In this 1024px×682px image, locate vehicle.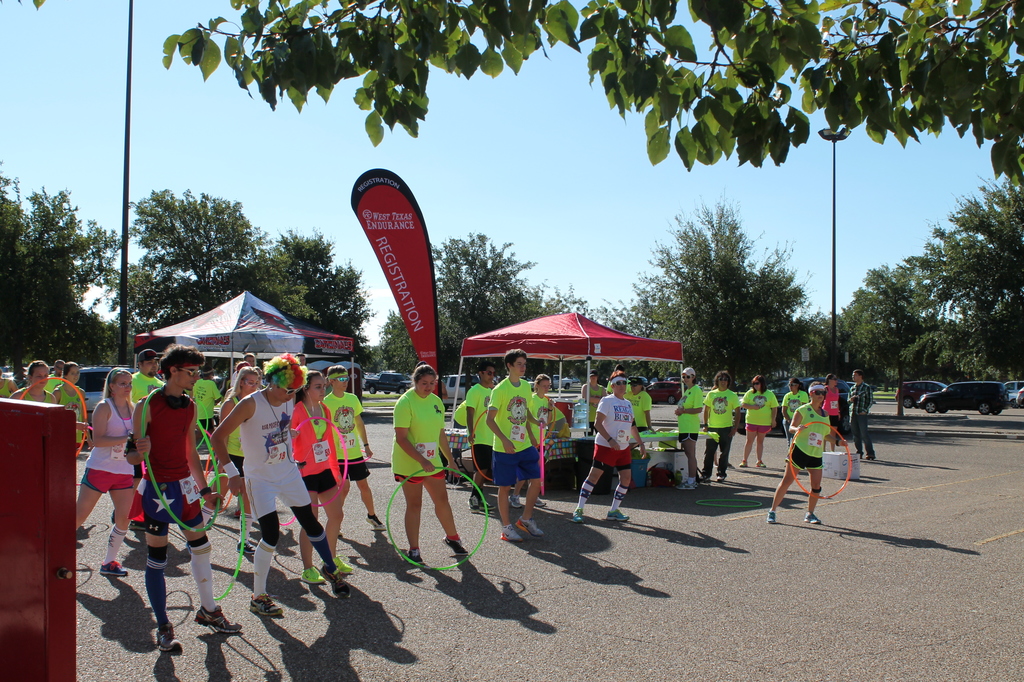
Bounding box: 643, 380, 685, 405.
